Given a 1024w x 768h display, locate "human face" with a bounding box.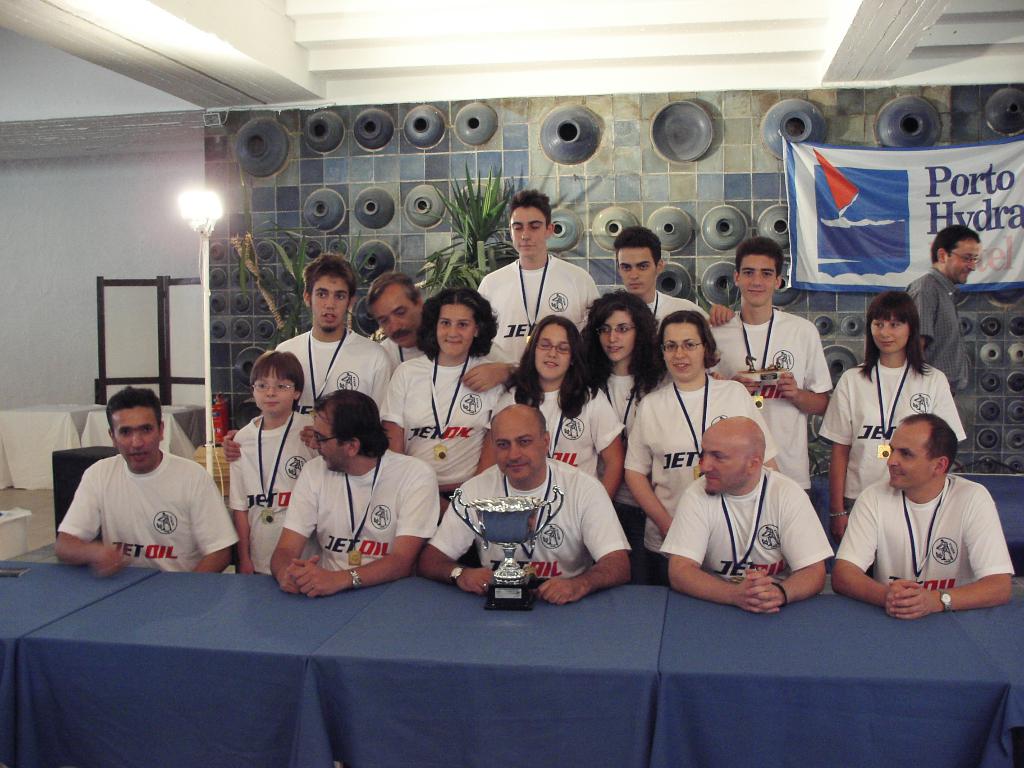
Located: x1=701, y1=429, x2=744, y2=495.
